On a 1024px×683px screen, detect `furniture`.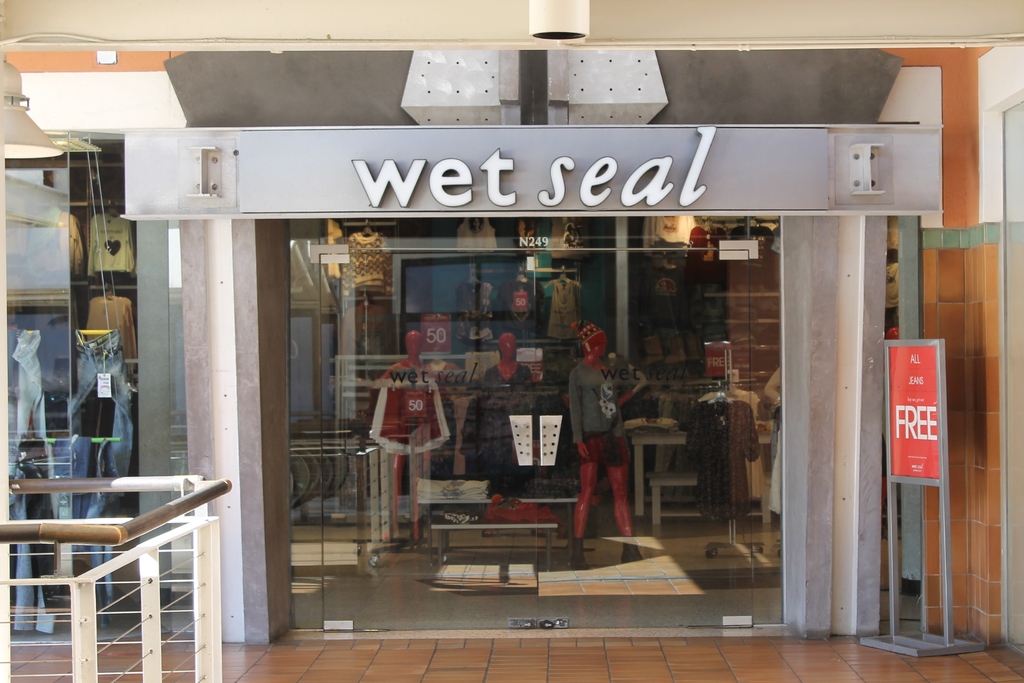
x1=428, y1=514, x2=558, y2=573.
